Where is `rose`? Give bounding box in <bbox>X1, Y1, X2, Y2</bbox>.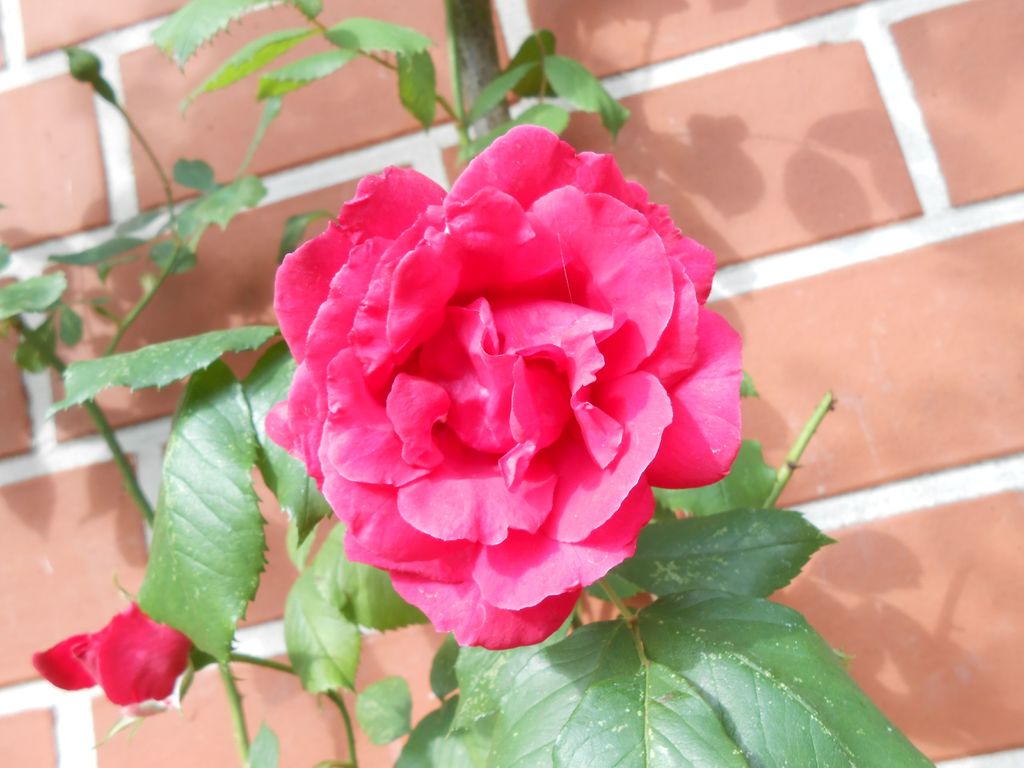
<bbox>258, 122, 742, 650</bbox>.
